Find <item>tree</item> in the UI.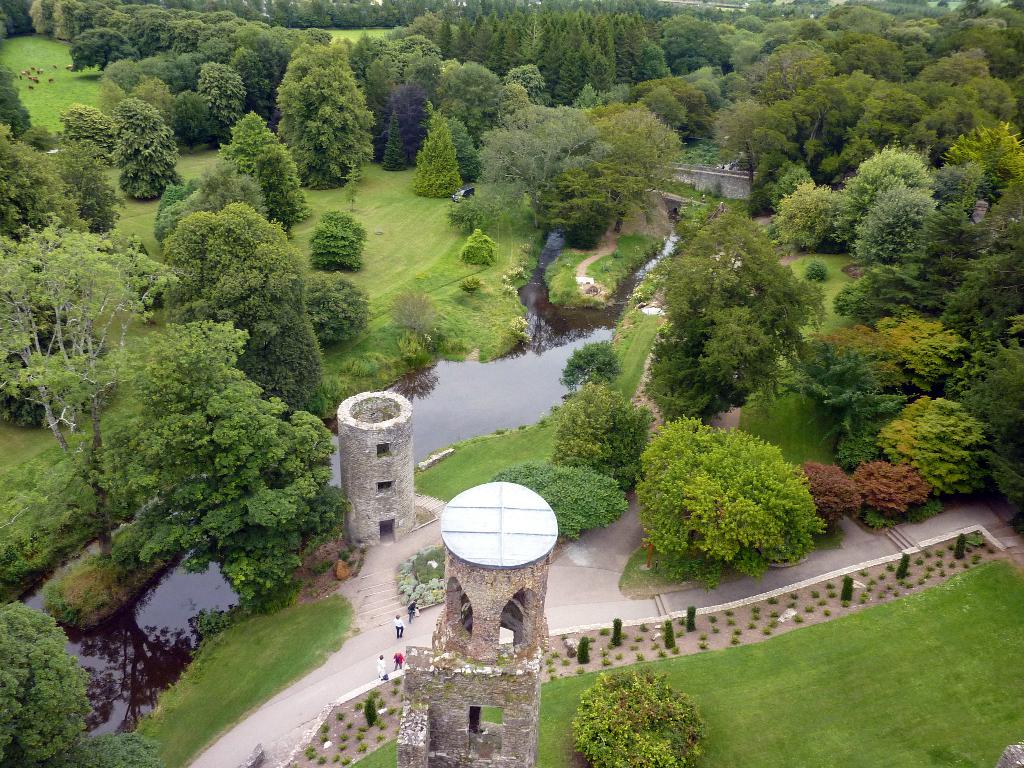
UI element at l=636, t=31, r=671, b=74.
